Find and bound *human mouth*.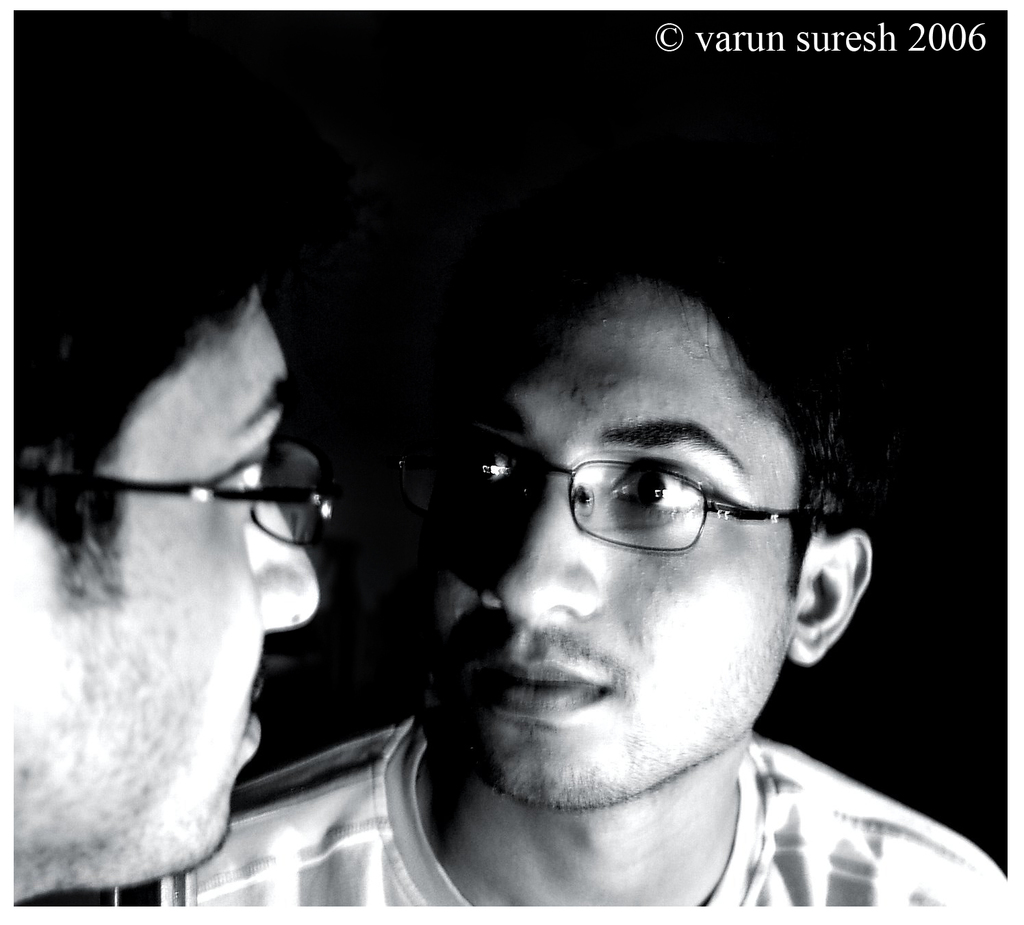
Bound: 237/663/267/757.
